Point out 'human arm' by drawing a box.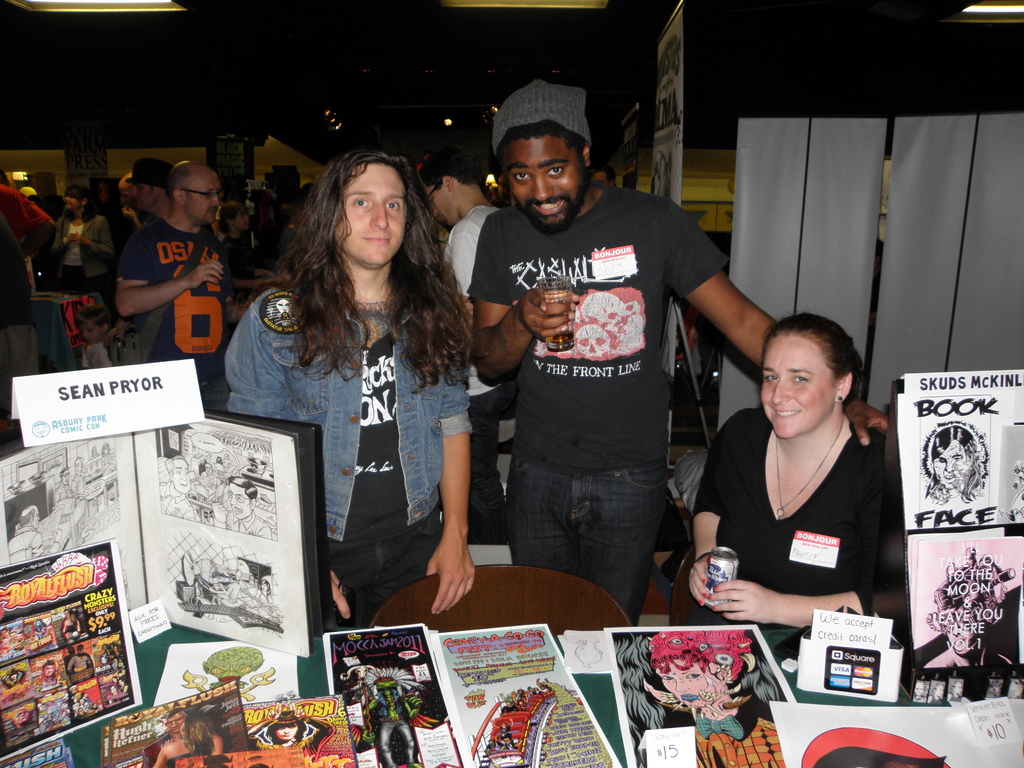
bbox(666, 200, 889, 447).
